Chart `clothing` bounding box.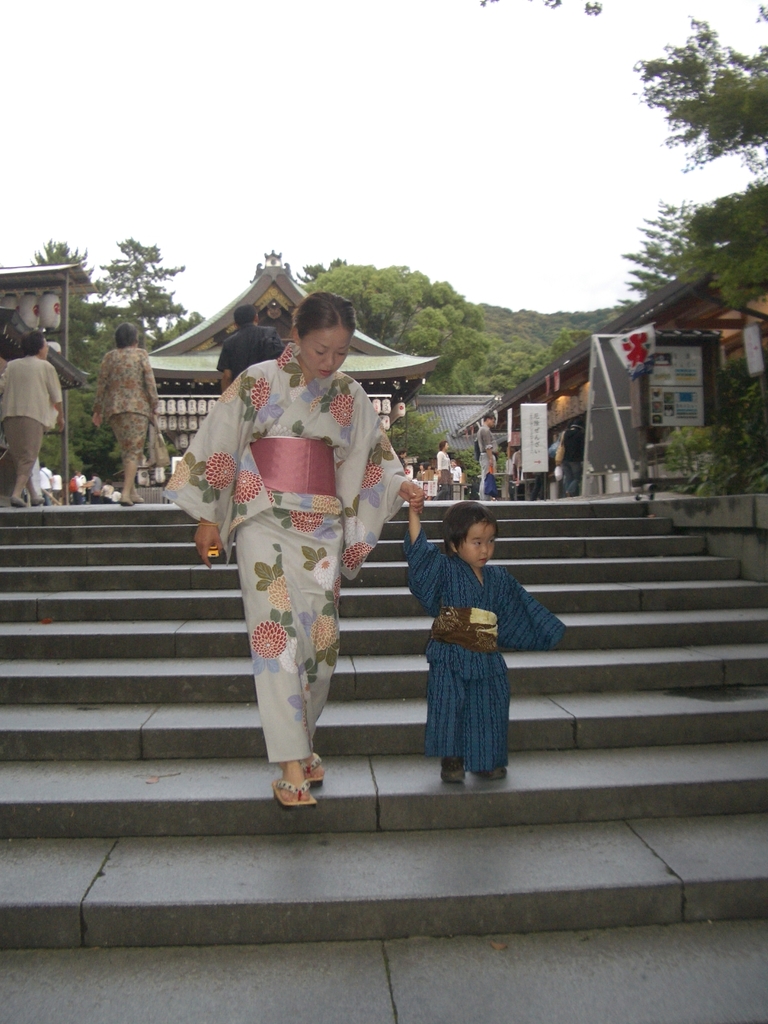
Charted: [x1=415, y1=469, x2=424, y2=481].
